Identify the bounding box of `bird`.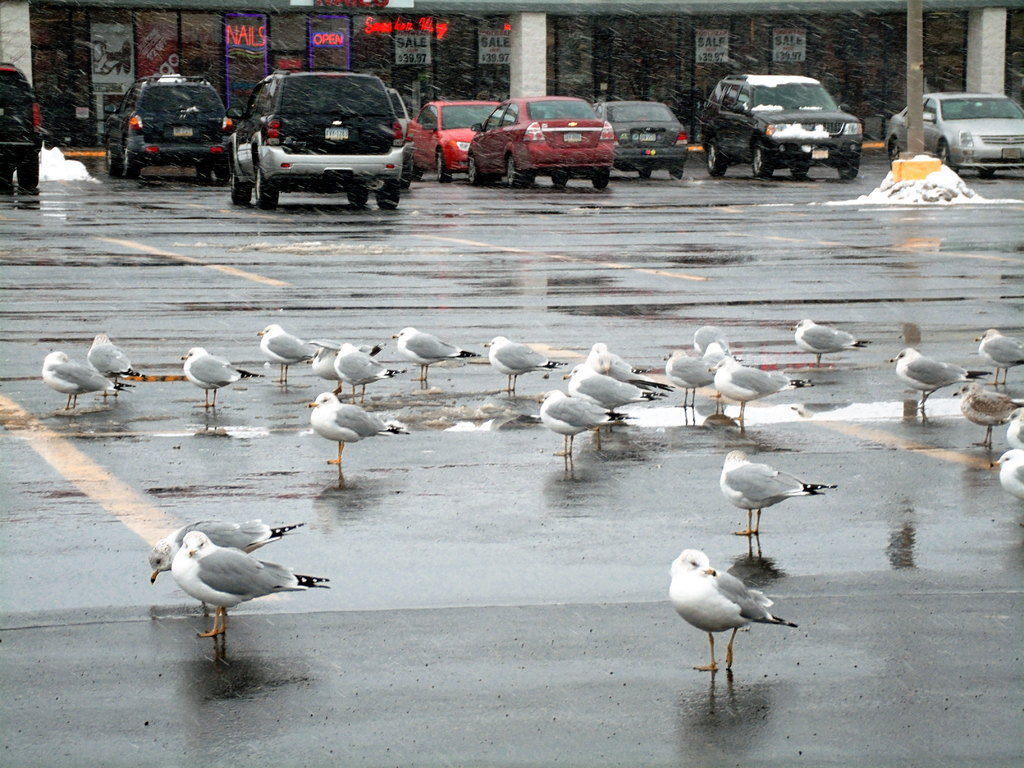
<box>257,323,322,388</box>.
